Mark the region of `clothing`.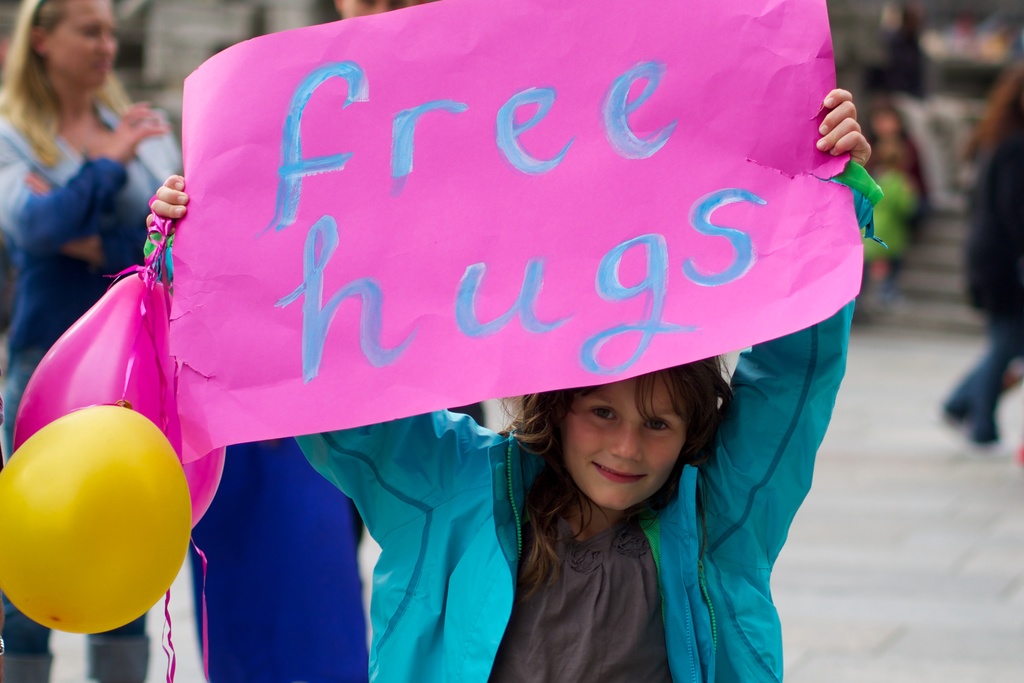
Region: left=144, top=158, right=889, bottom=682.
